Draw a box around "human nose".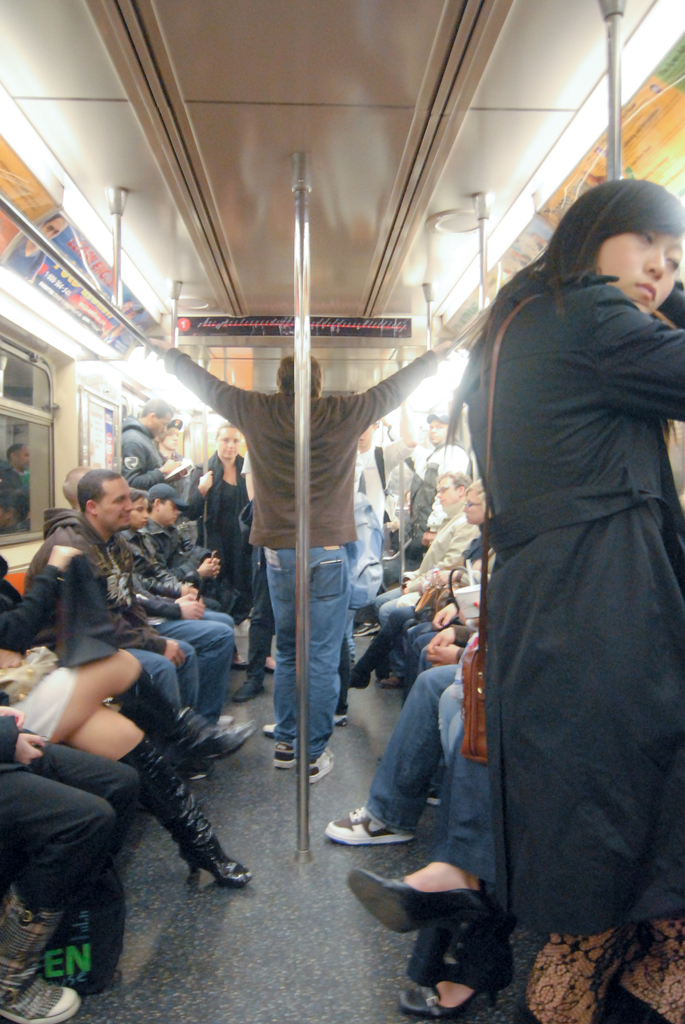
{"left": 171, "top": 433, "right": 180, "bottom": 438}.
